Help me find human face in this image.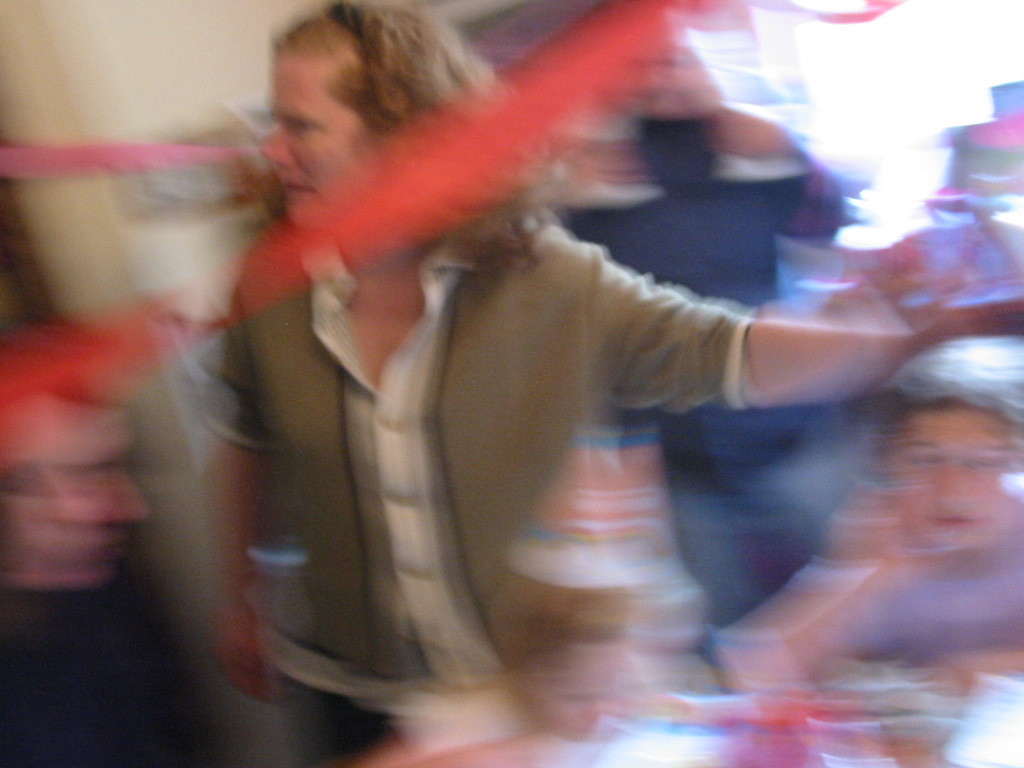
Found it: {"left": 890, "top": 401, "right": 1023, "bottom": 552}.
